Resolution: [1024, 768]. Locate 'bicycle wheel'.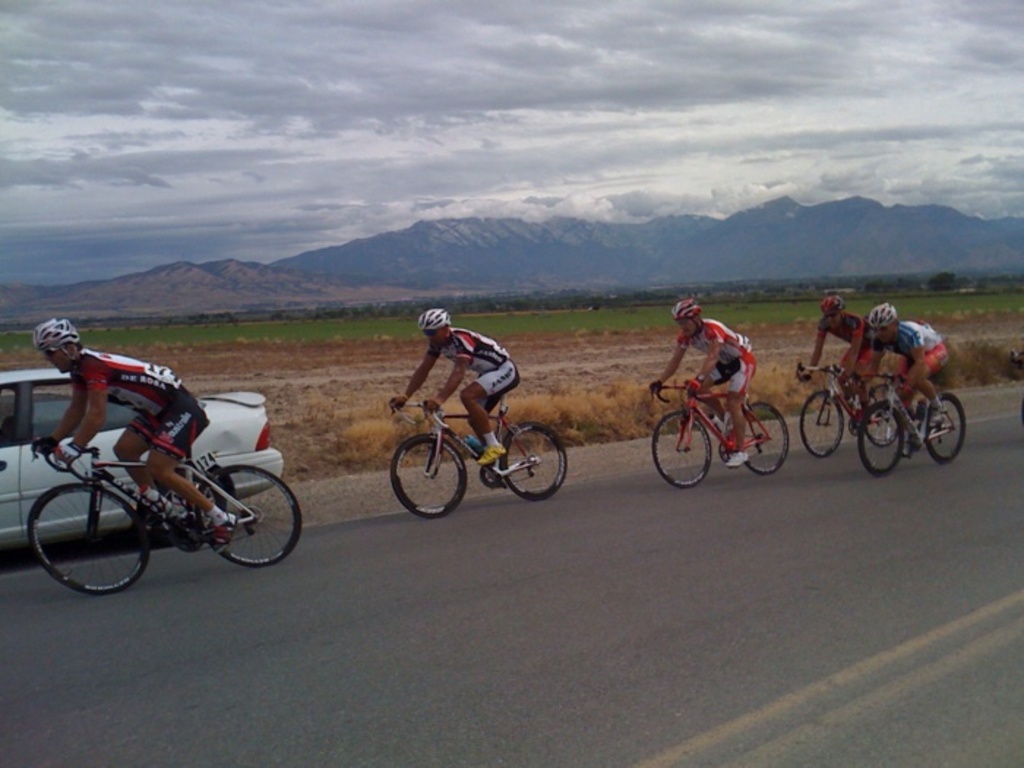
802,392,843,459.
